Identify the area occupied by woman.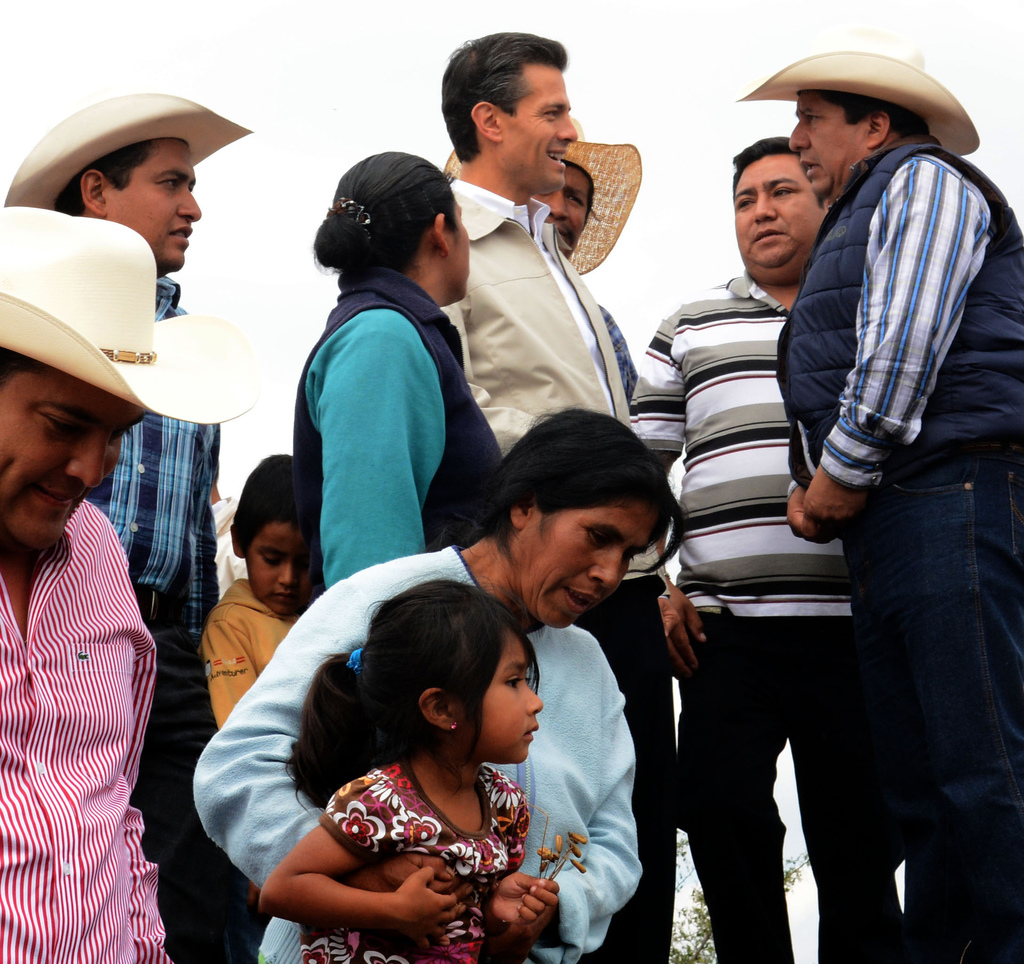
Area: [x1=188, y1=405, x2=689, y2=963].
